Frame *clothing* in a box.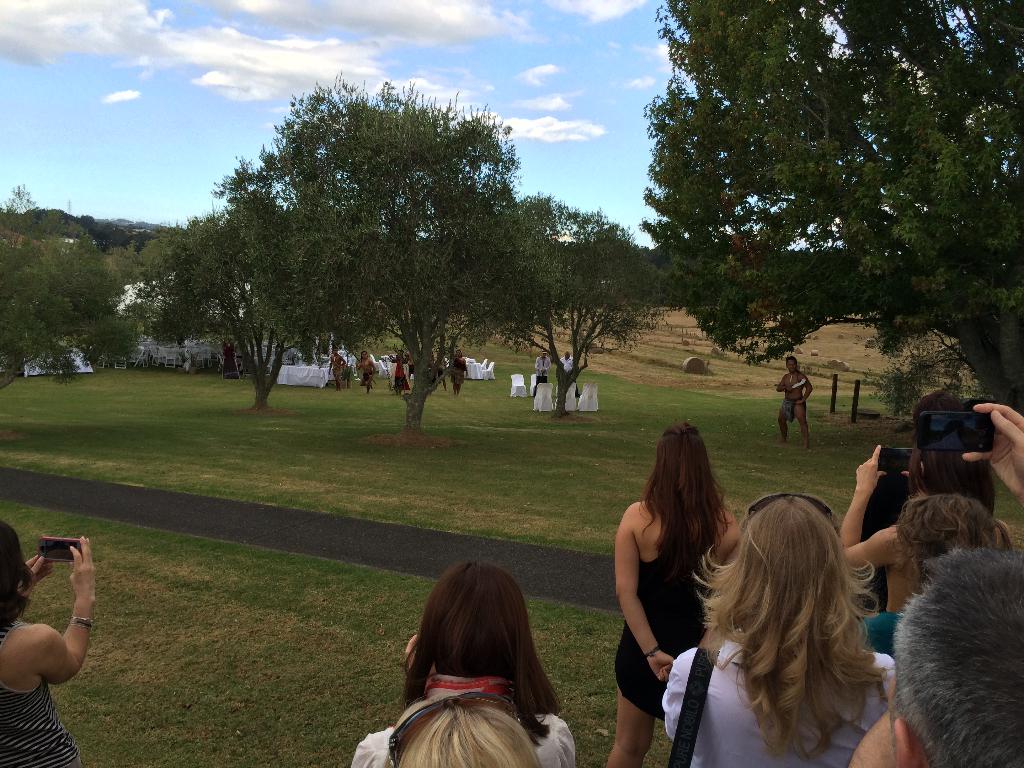
852:611:902:662.
